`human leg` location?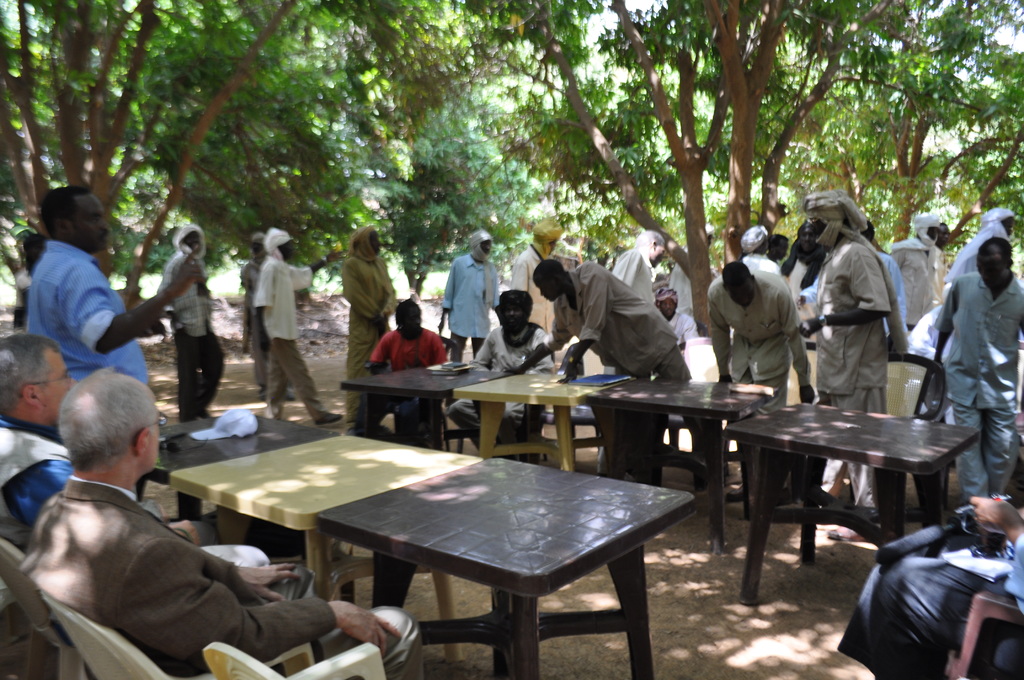
select_region(394, 389, 431, 446)
